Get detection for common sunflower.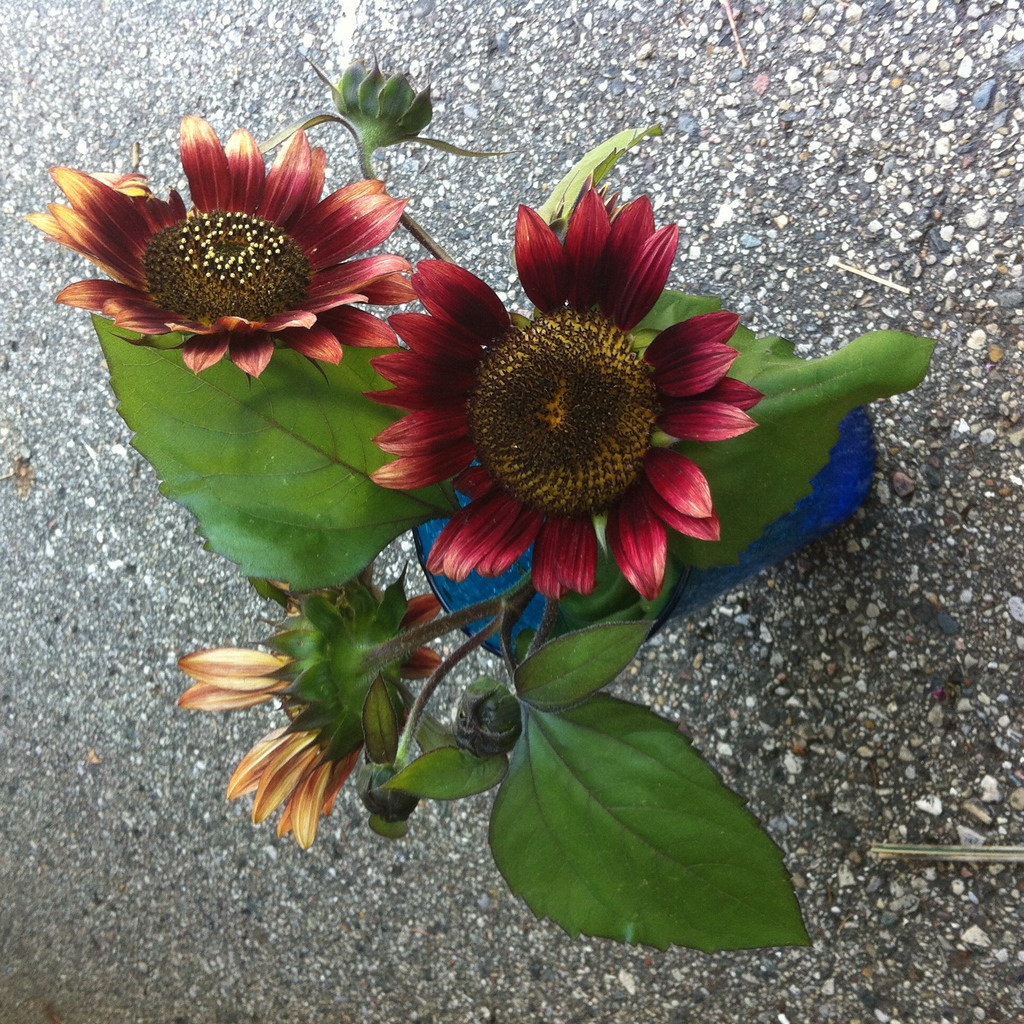
Detection: (left=182, top=577, right=432, bottom=853).
